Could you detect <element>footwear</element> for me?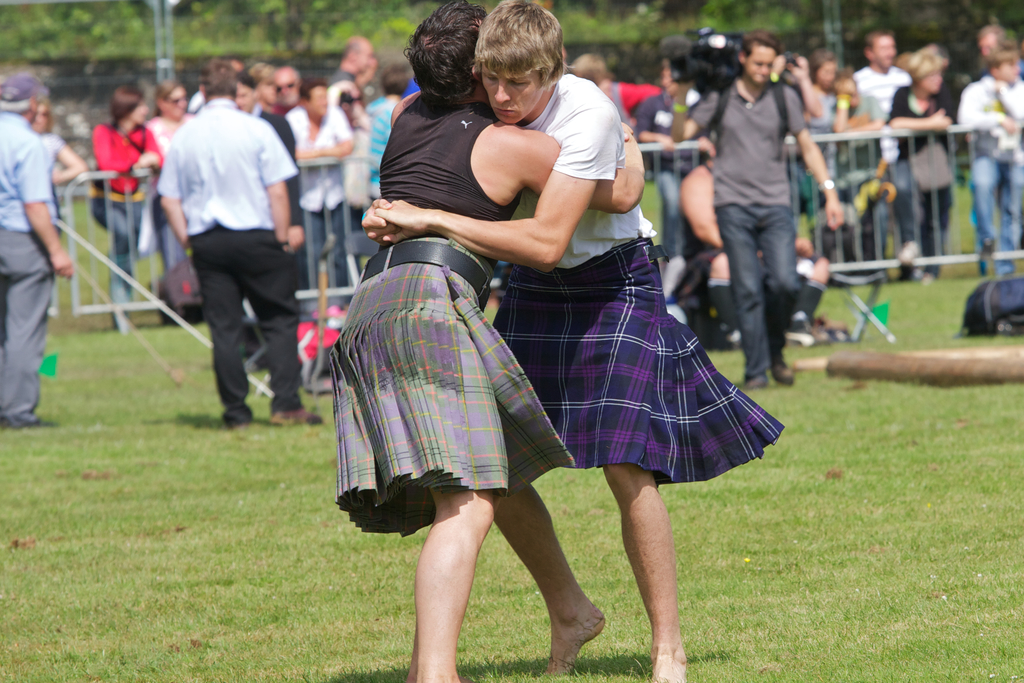
Detection result: pyautogui.locateOnScreen(772, 361, 790, 387).
